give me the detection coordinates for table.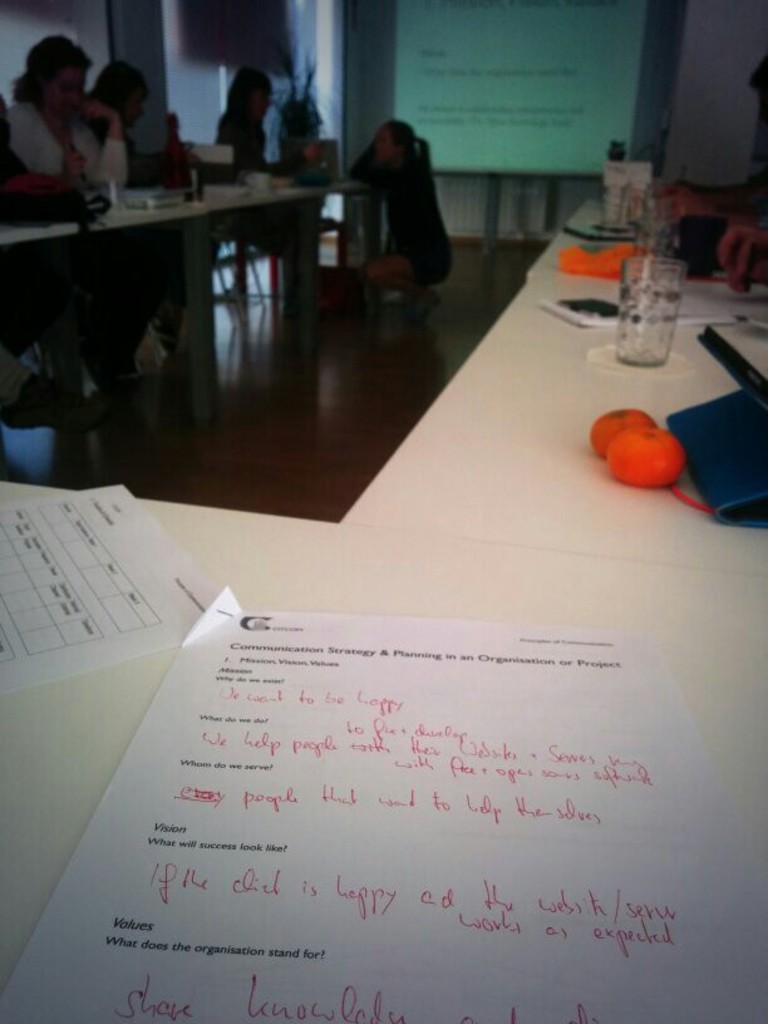
bbox=[0, 472, 767, 1023].
